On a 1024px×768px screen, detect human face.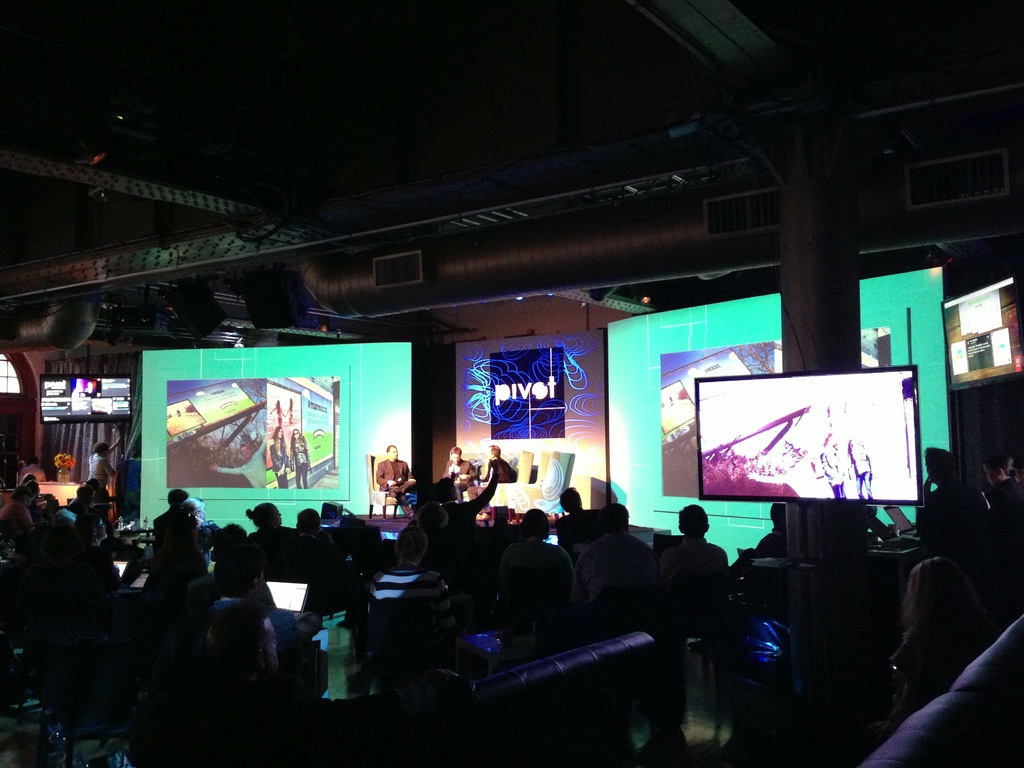
left=278, top=428, right=285, bottom=440.
